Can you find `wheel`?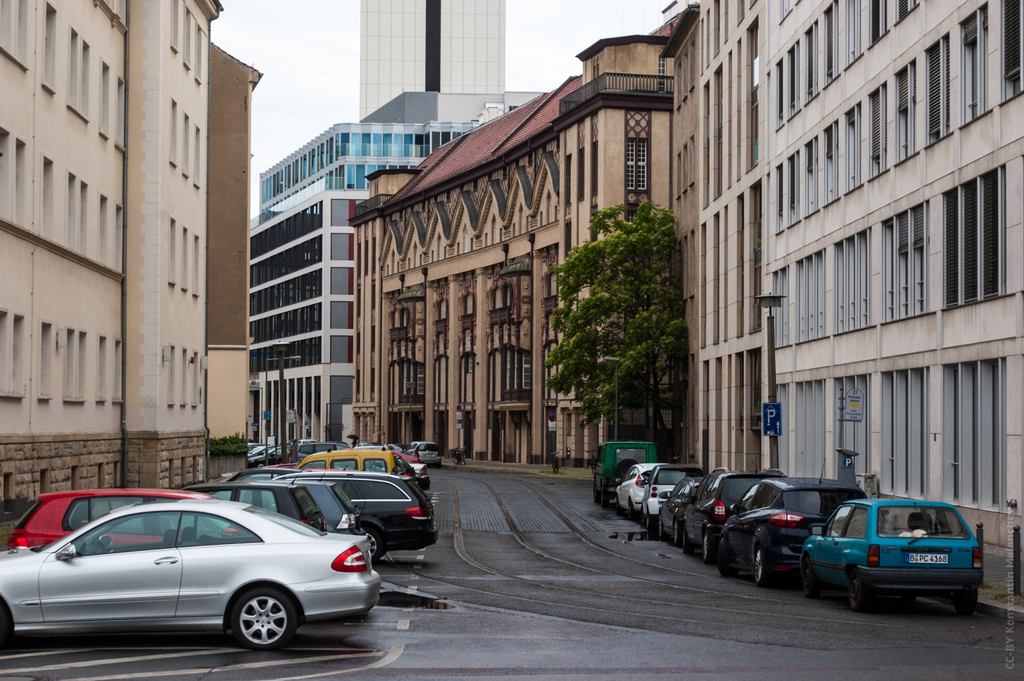
Yes, bounding box: 601, 488, 609, 510.
